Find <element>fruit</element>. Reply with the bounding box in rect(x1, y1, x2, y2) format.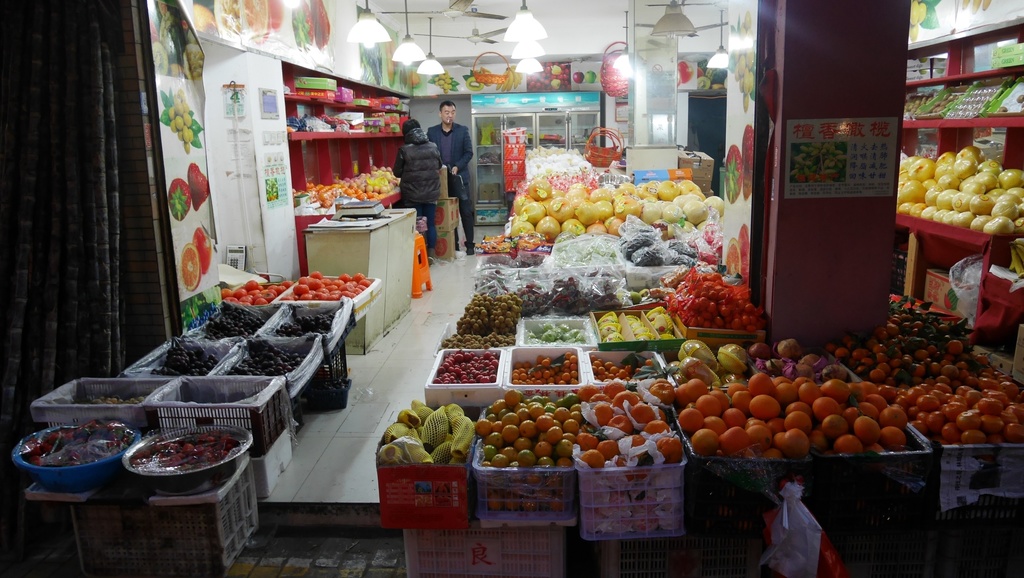
rect(310, 0, 332, 49).
